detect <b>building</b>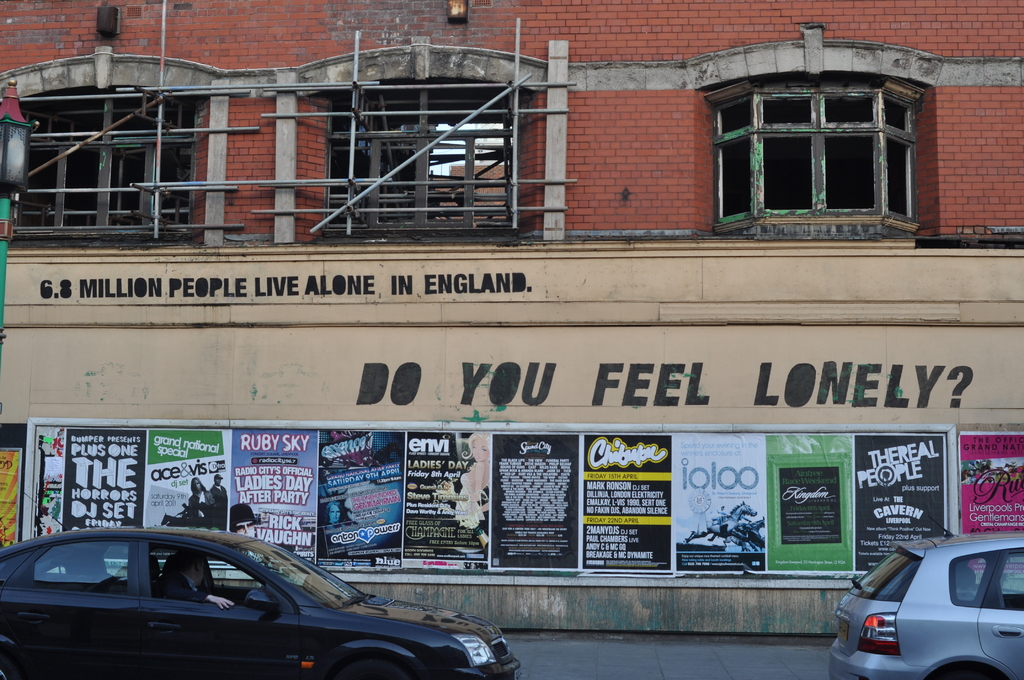
(x1=0, y1=0, x2=1023, y2=634)
